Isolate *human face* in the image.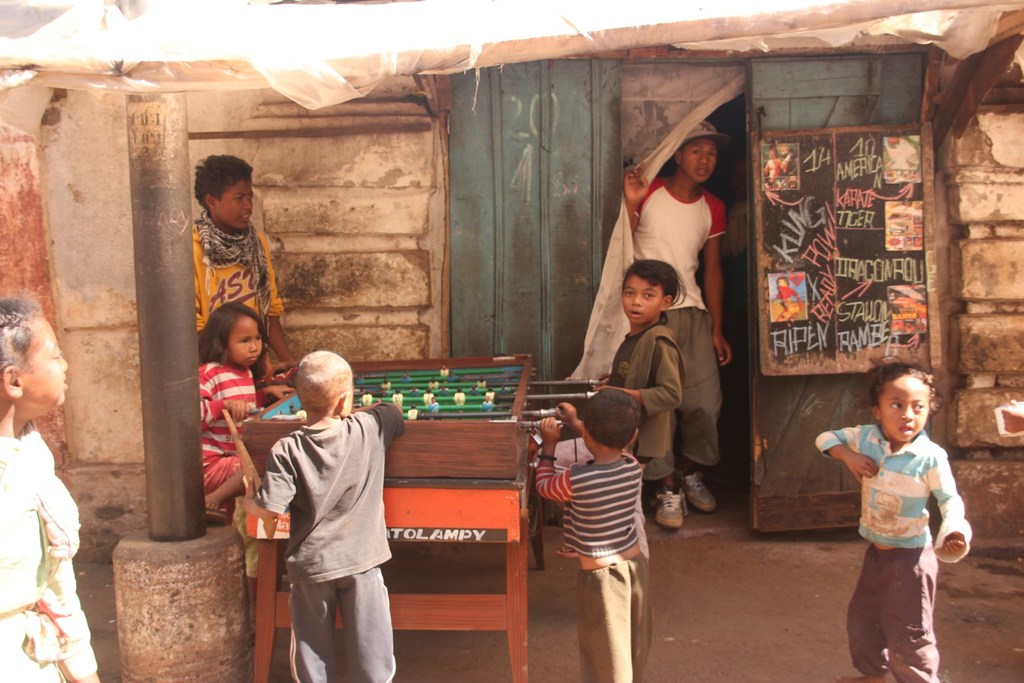
Isolated region: select_region(682, 142, 716, 181).
